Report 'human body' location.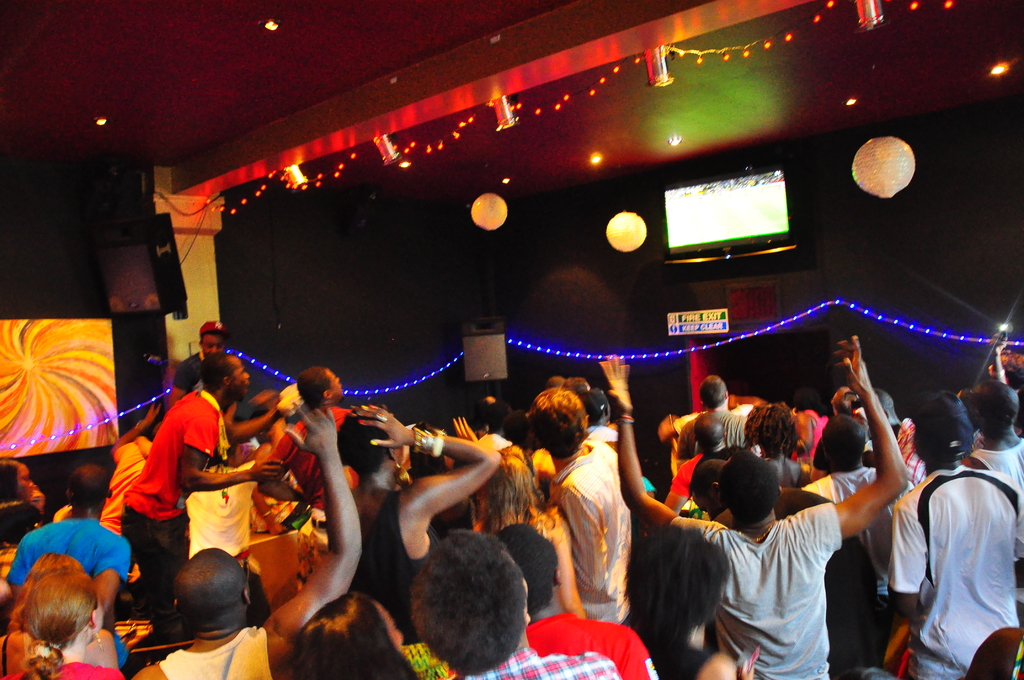
Report: 737, 400, 817, 488.
